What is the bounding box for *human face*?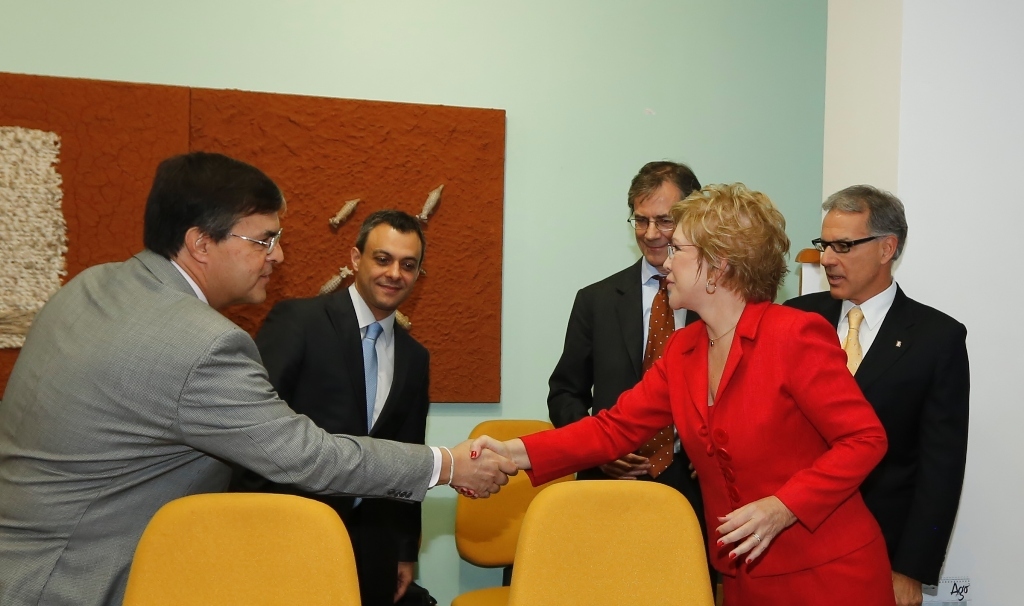
box=[209, 213, 285, 306].
